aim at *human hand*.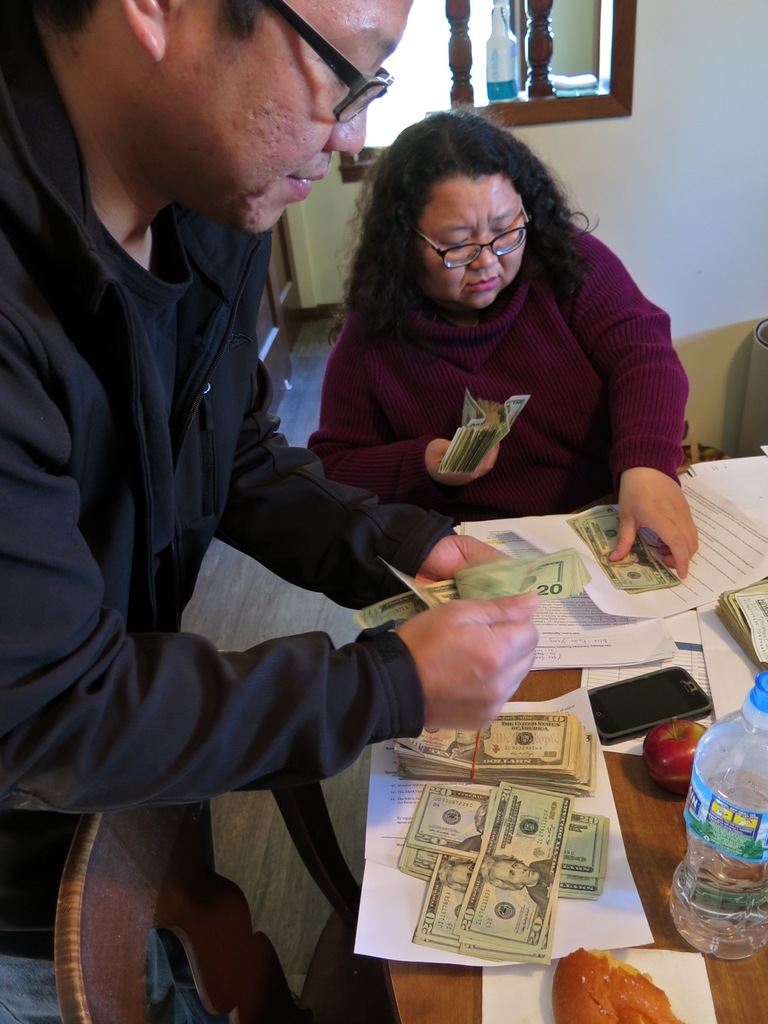
Aimed at <box>606,466,701,579</box>.
